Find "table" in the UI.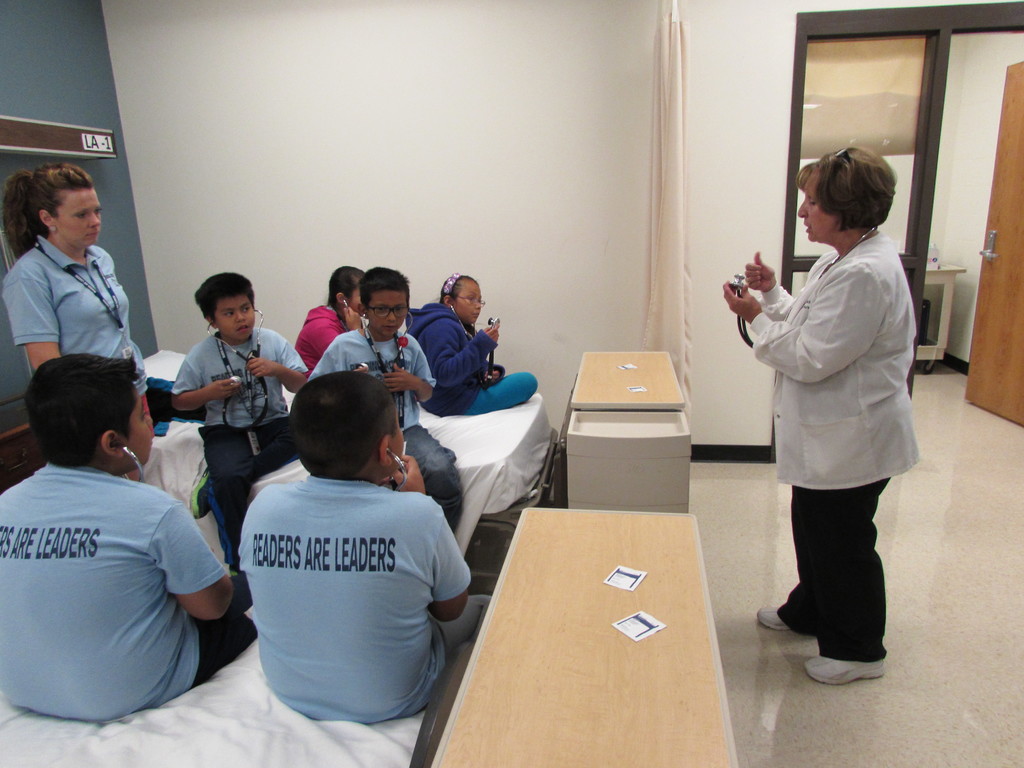
UI element at 561 352 696 514.
